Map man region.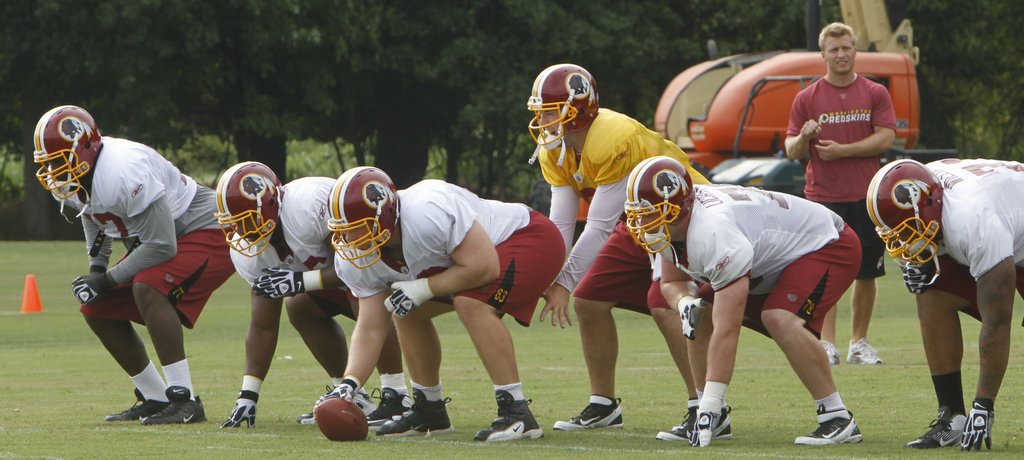
Mapped to (left=781, top=26, right=902, bottom=365).
